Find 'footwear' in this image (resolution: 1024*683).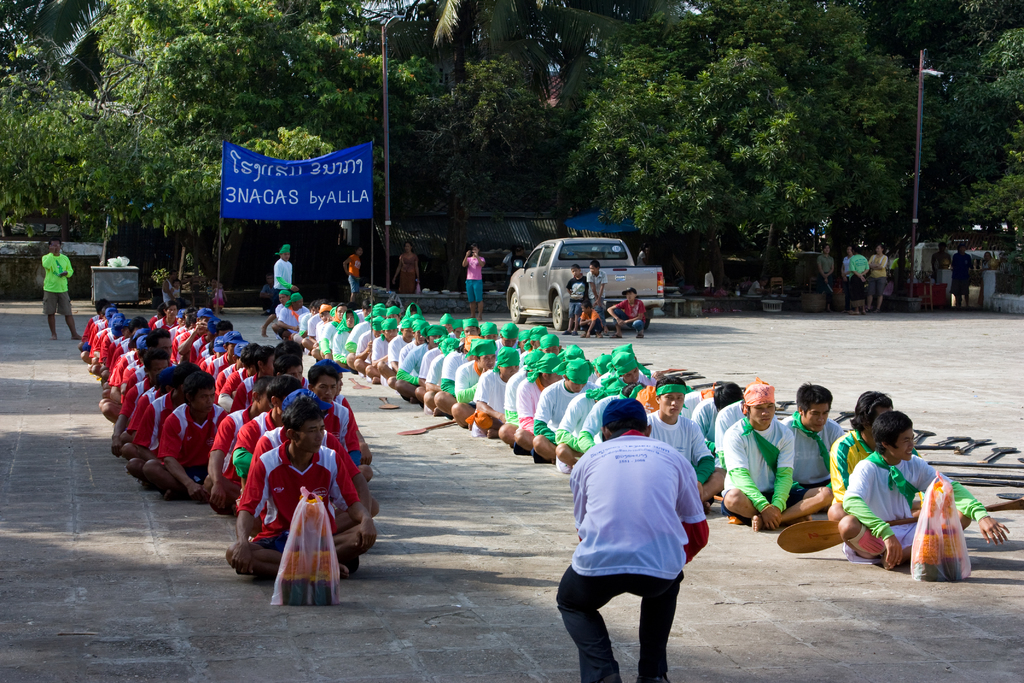
Rect(634, 333, 644, 338).
